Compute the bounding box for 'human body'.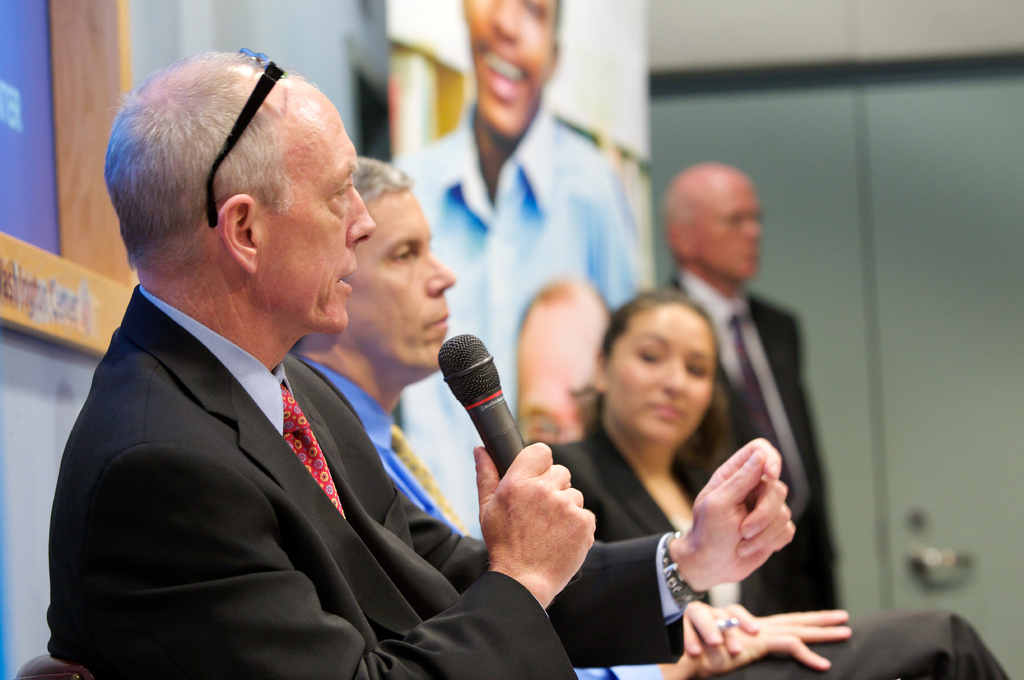
detection(43, 283, 797, 679).
